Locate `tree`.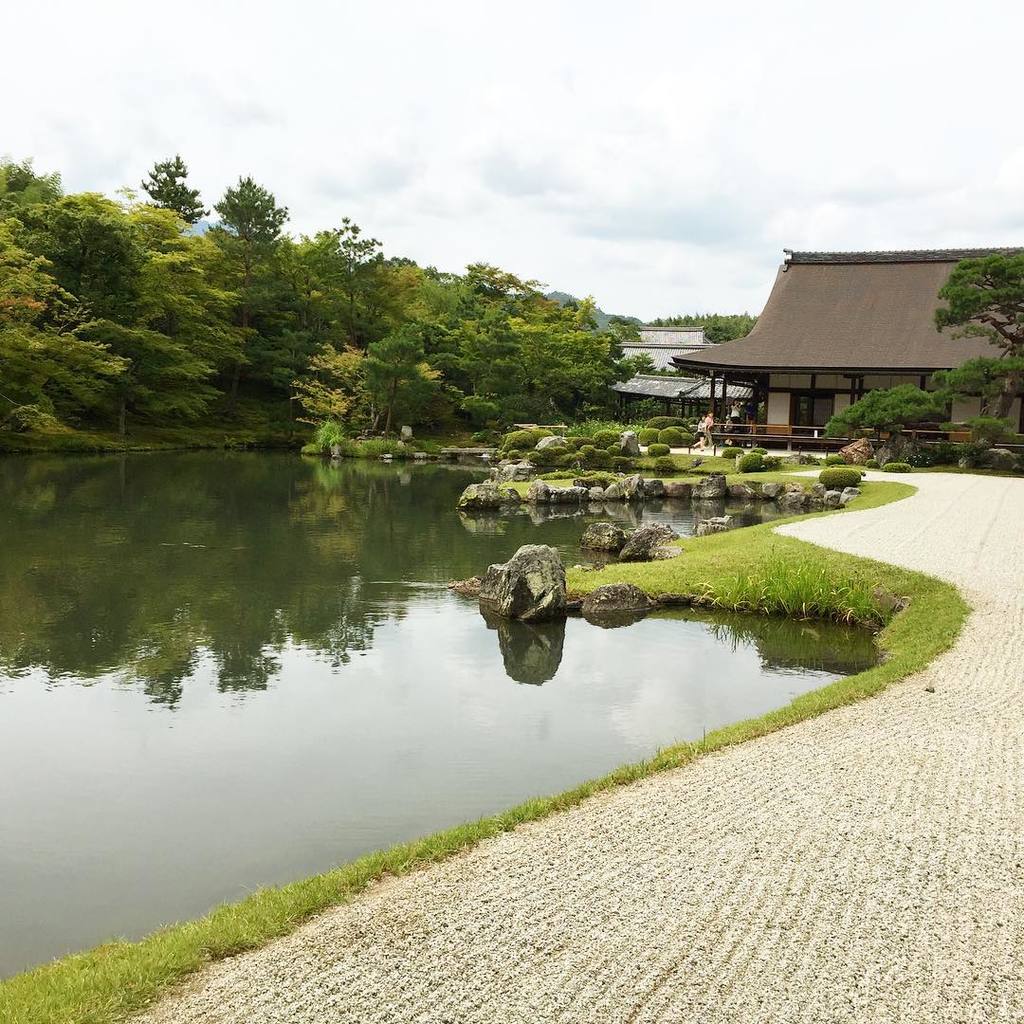
Bounding box: 298:202:386:357.
